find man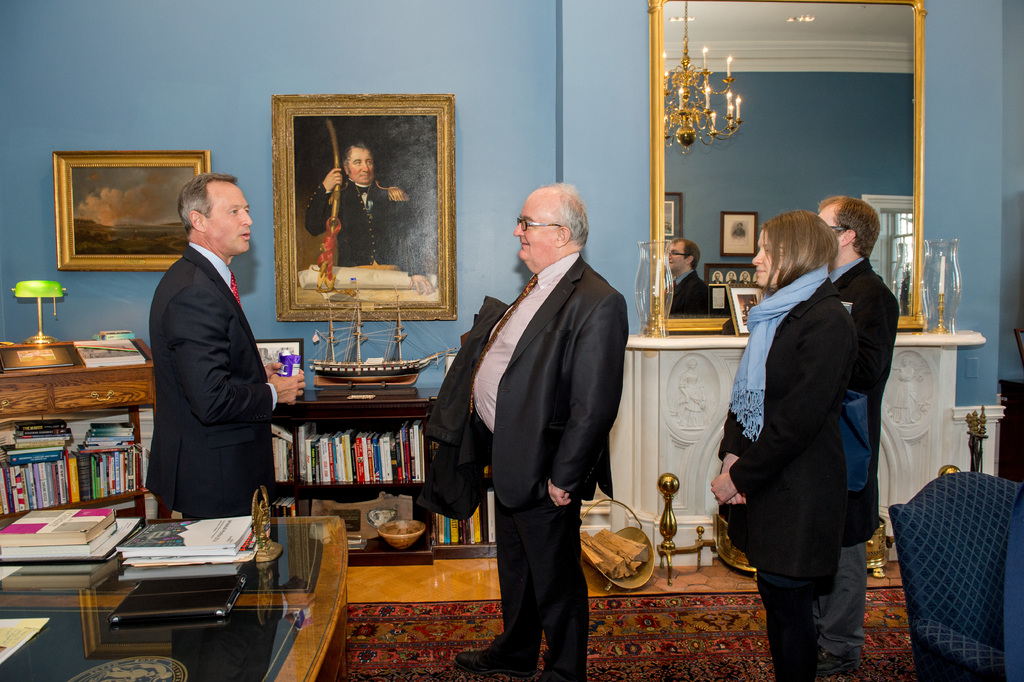
[x1=134, y1=120, x2=282, y2=580]
